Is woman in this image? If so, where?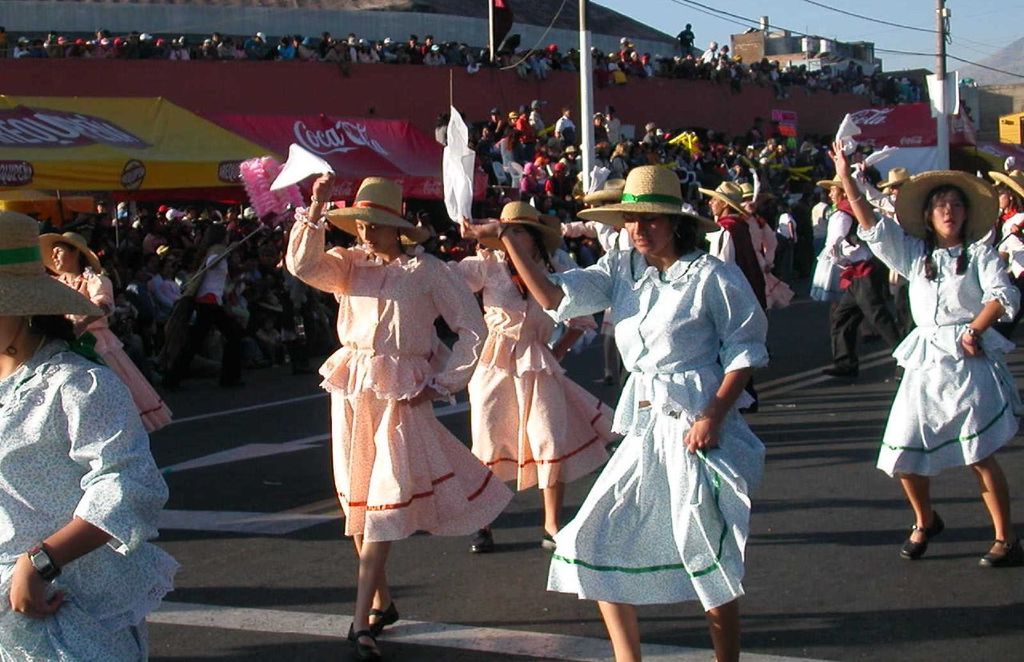
Yes, at (x1=37, y1=231, x2=174, y2=437).
